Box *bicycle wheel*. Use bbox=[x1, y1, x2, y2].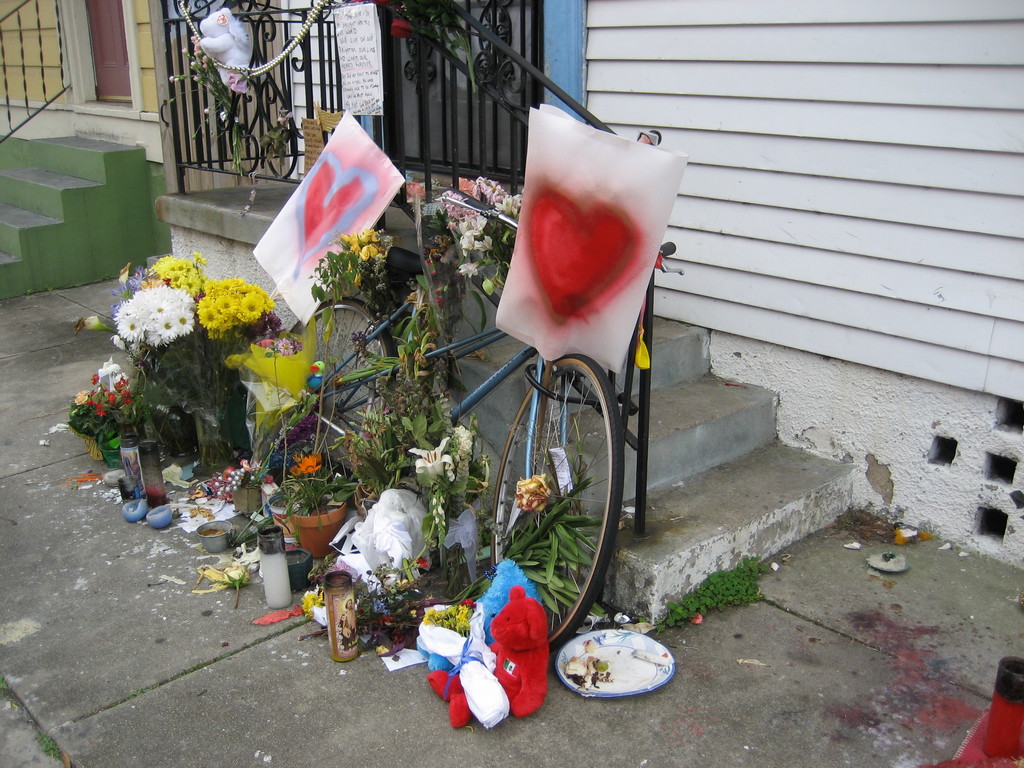
bbox=[281, 289, 421, 447].
